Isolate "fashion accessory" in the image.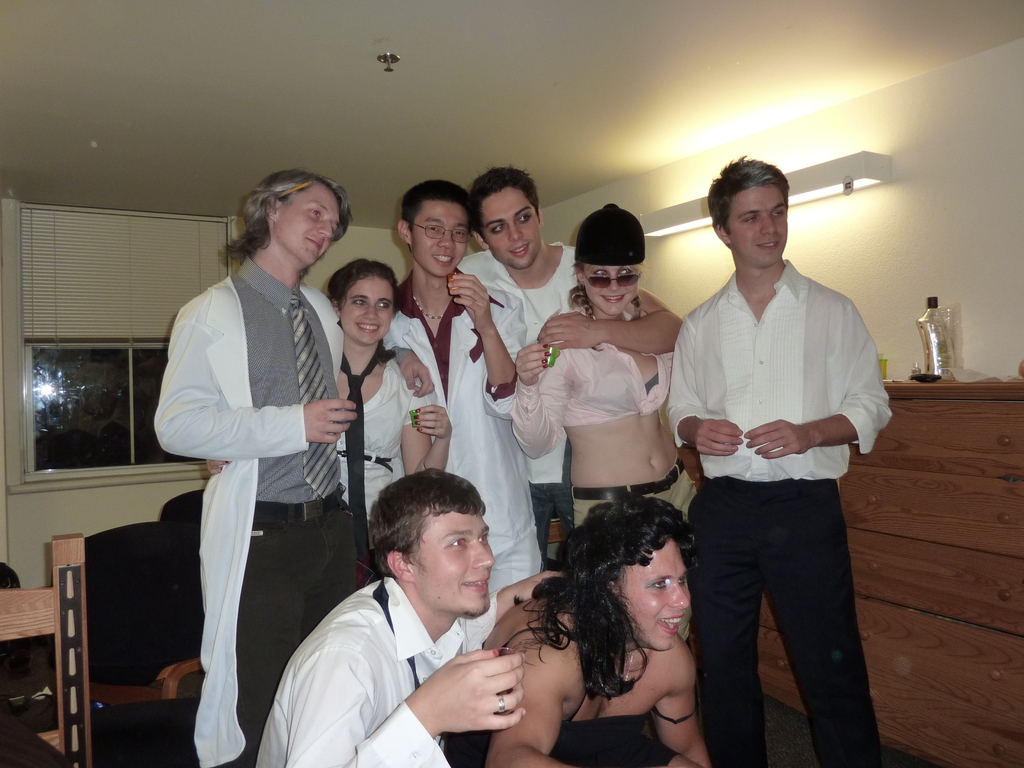
Isolated region: [left=586, top=269, right=645, bottom=291].
